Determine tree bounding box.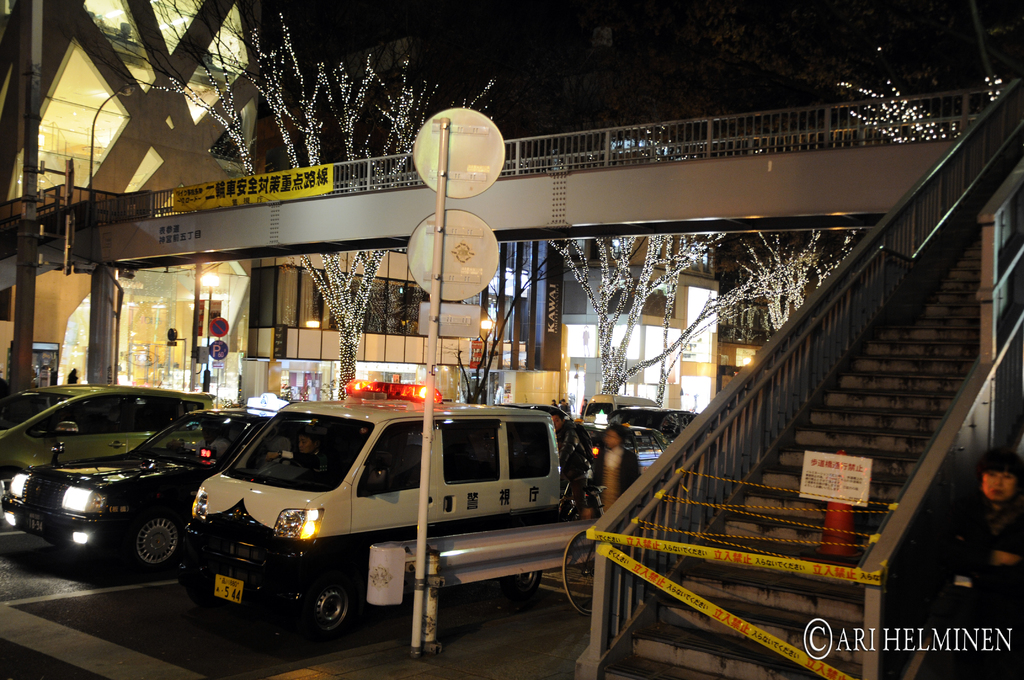
Determined: <region>145, 9, 492, 403</region>.
